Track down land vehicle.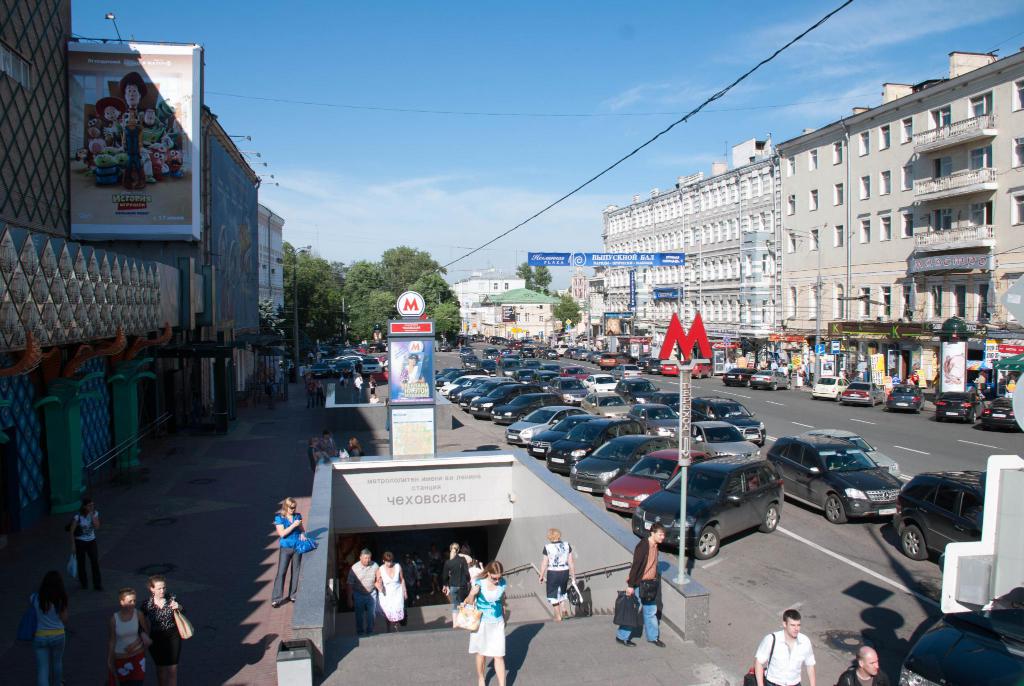
Tracked to [left=630, top=454, right=786, bottom=560].
